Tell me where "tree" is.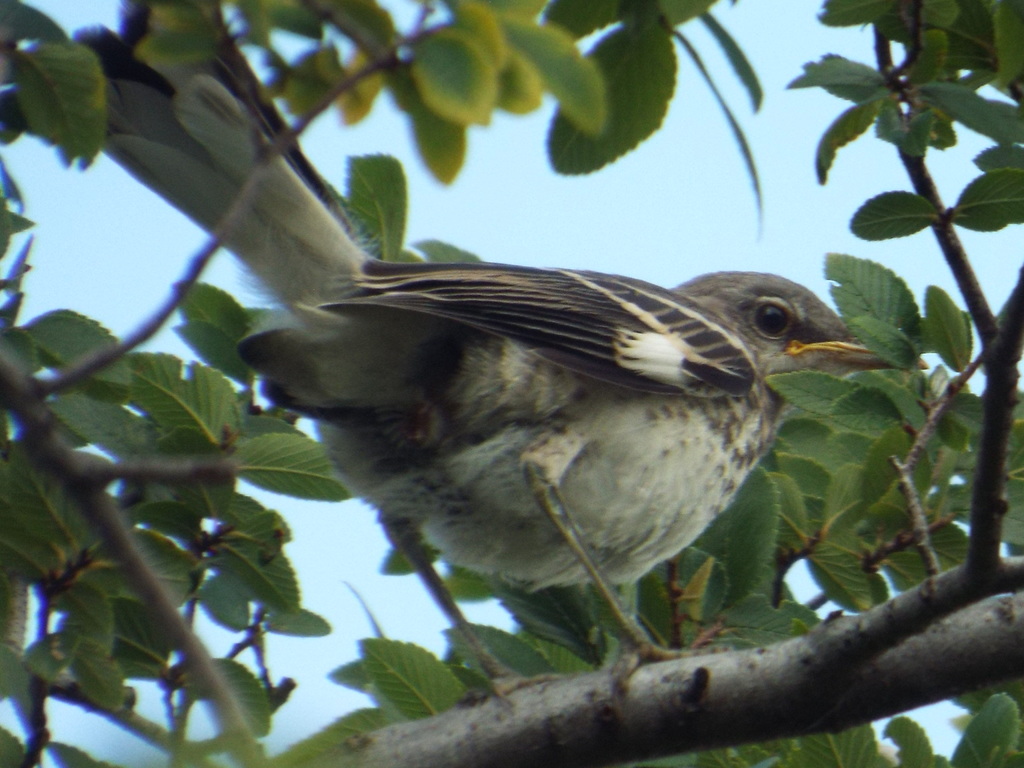
"tree" is at <box>0,0,1023,767</box>.
